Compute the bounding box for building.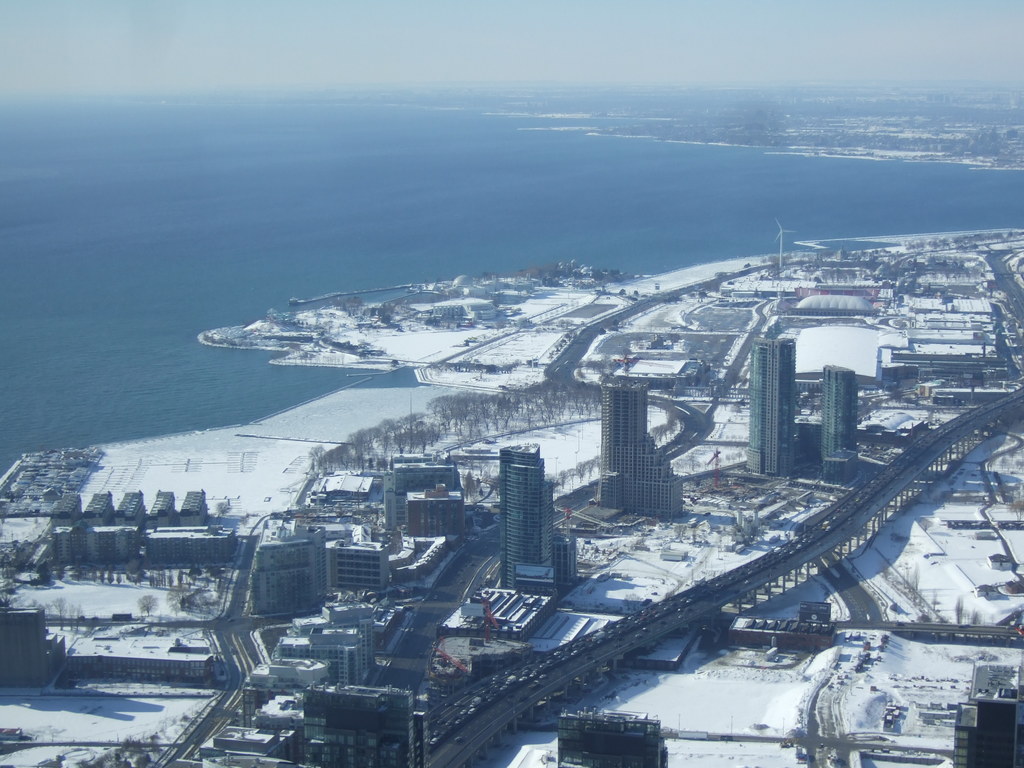
65:638:216:683.
